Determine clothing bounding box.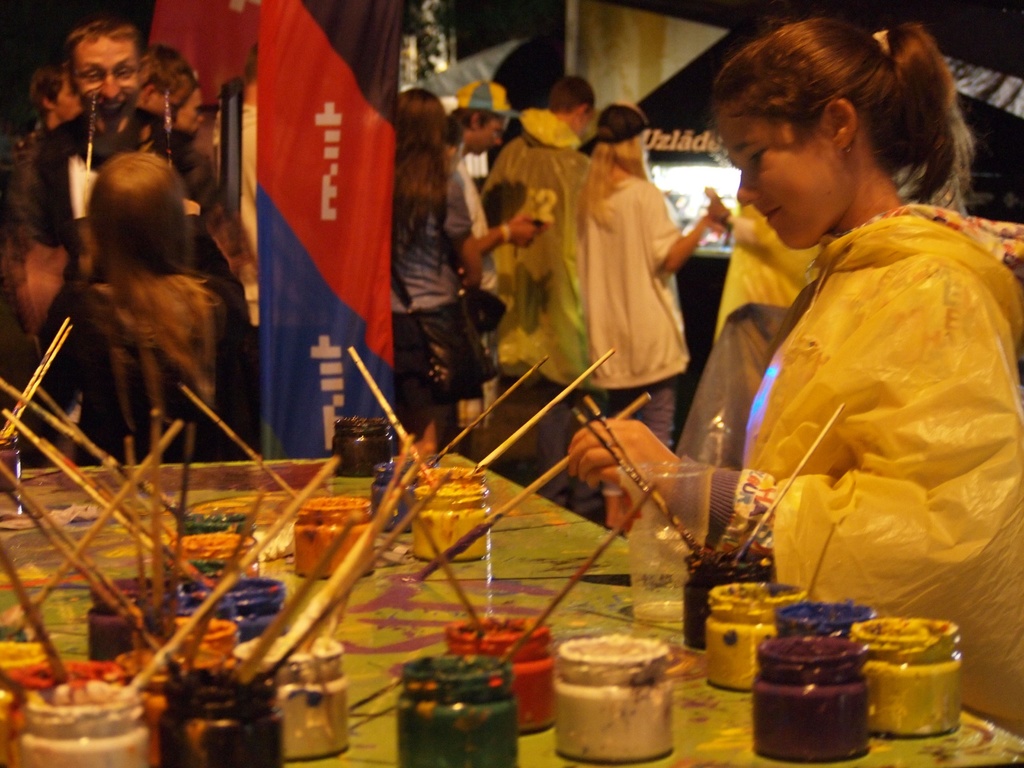
Determined: l=23, t=97, r=186, b=276.
